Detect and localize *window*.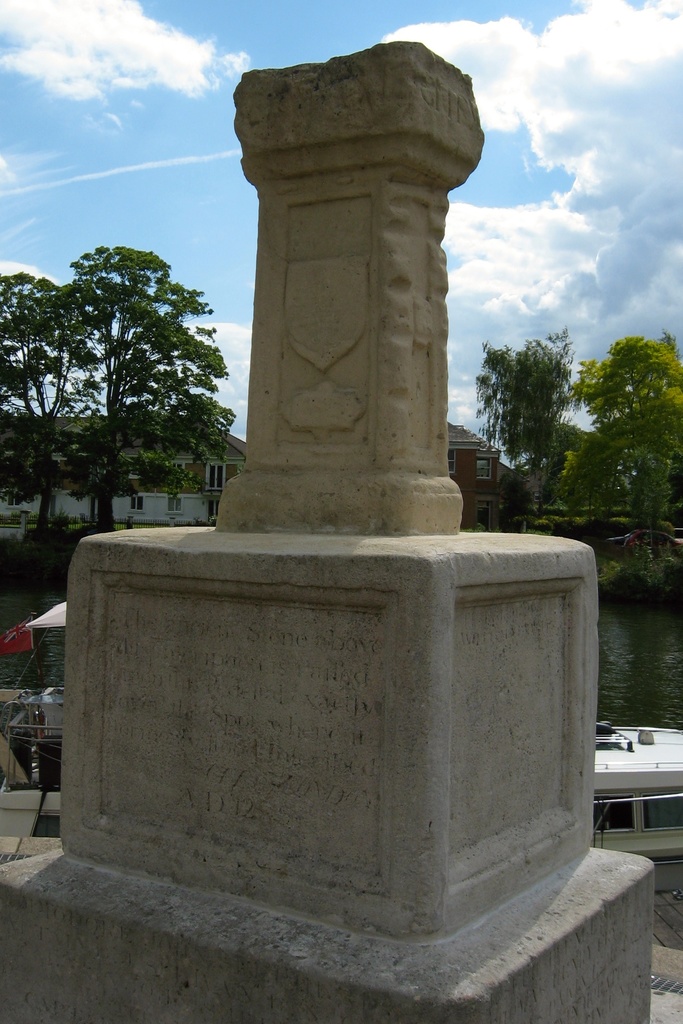
Localized at {"x1": 474, "y1": 459, "x2": 497, "y2": 481}.
